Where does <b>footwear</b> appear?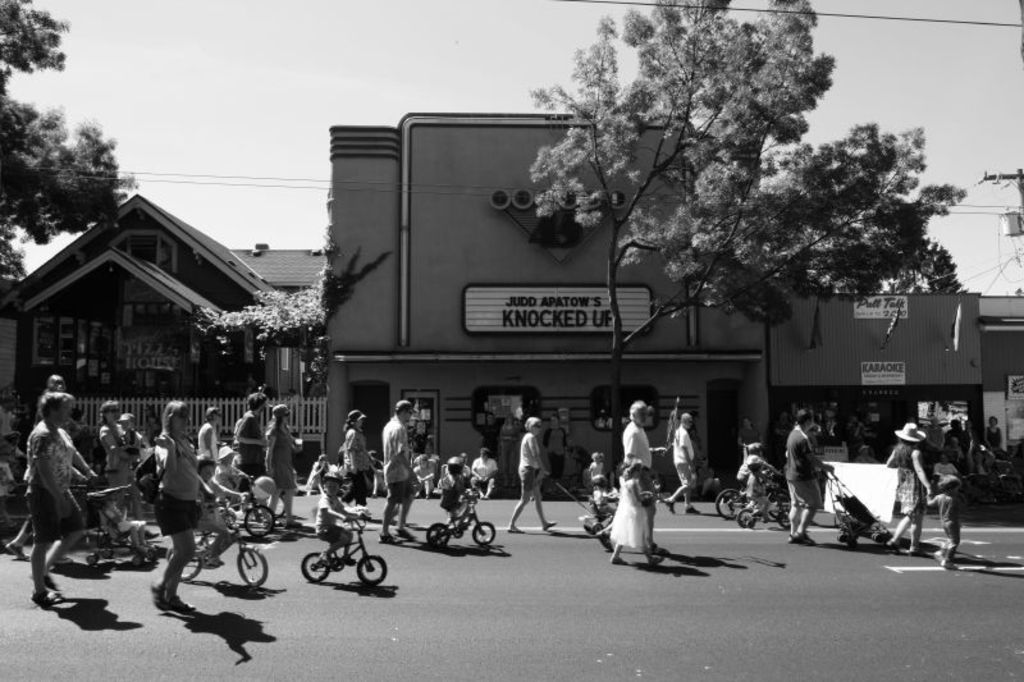
Appears at crop(6, 540, 24, 557).
